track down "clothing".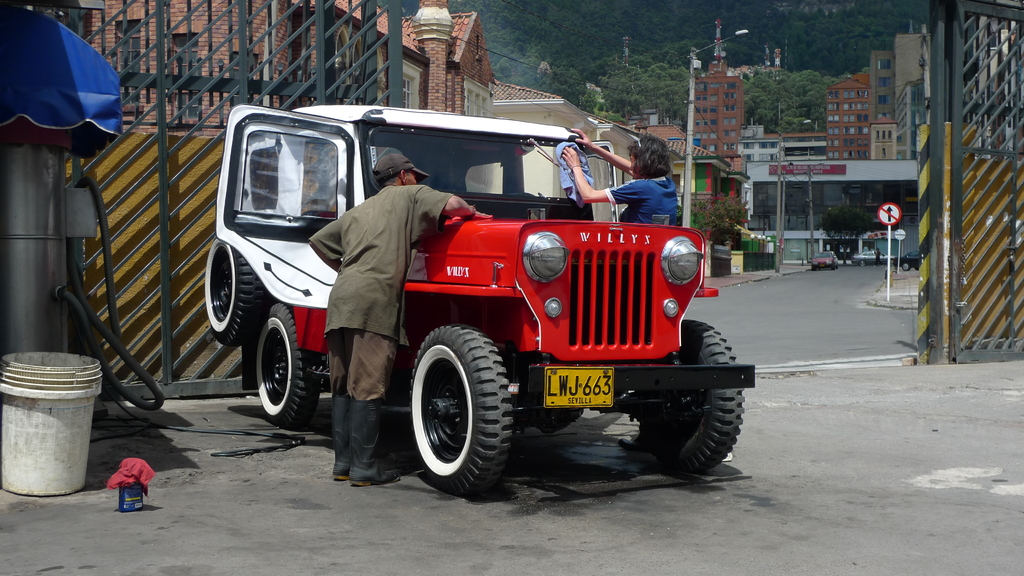
Tracked to left=305, top=185, right=458, bottom=403.
